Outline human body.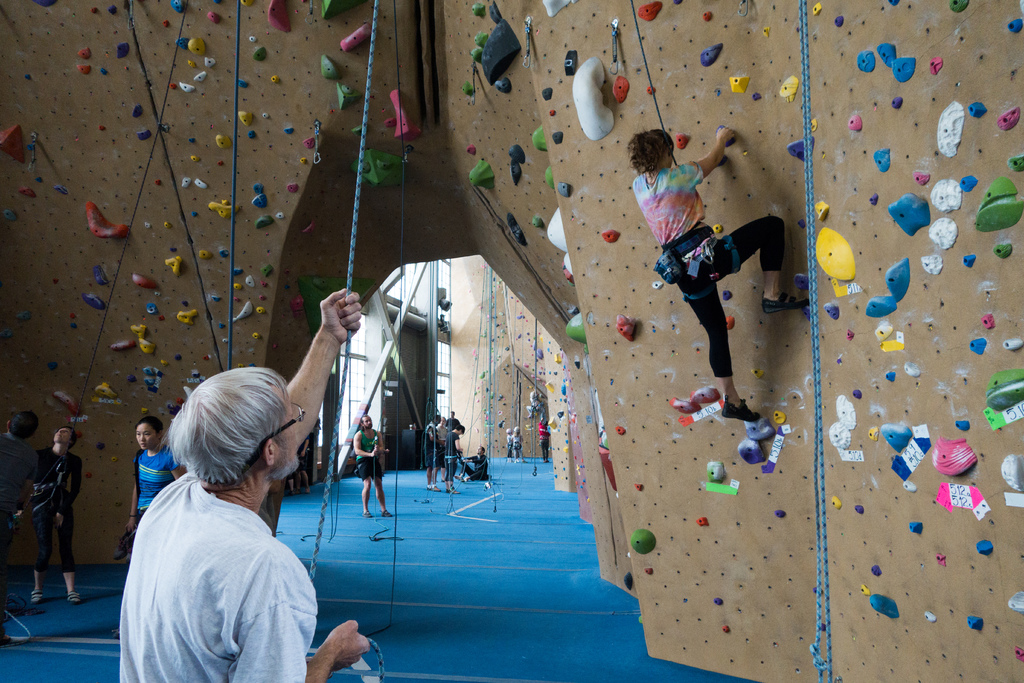
Outline: crop(116, 286, 371, 682).
